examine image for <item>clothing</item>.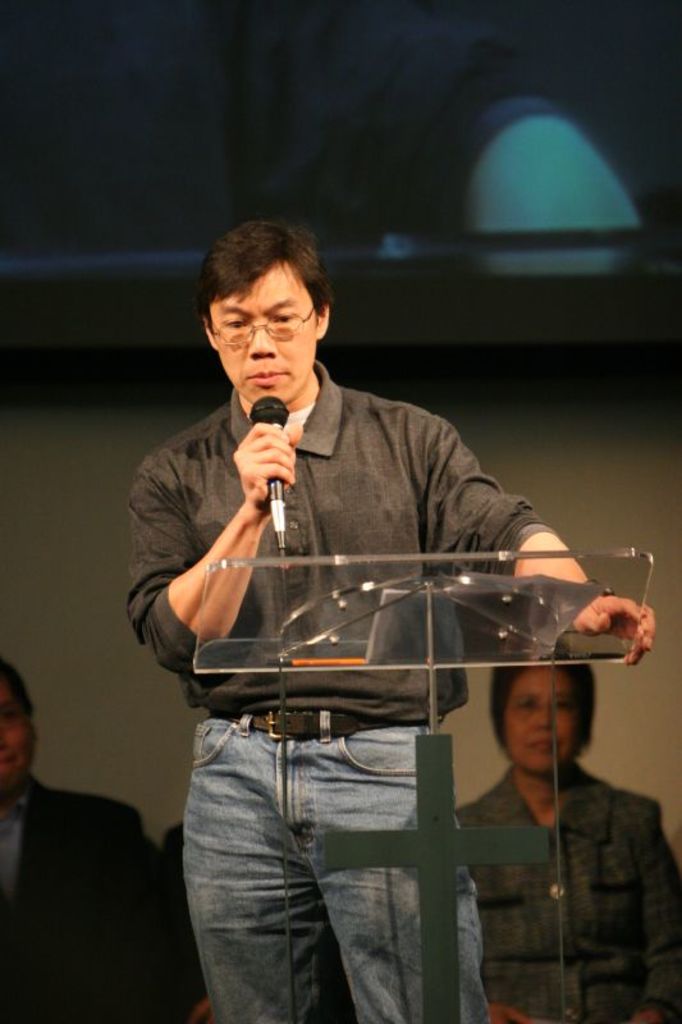
Examination result: <box>124,364,558,1020</box>.
